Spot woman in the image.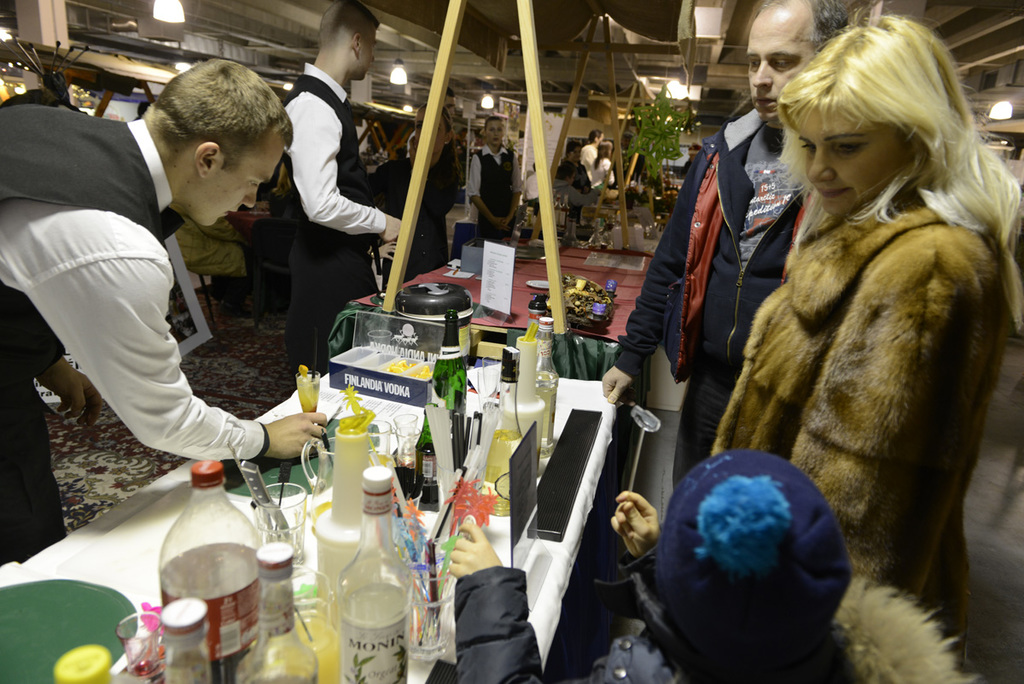
woman found at <region>707, 9, 1023, 670</region>.
